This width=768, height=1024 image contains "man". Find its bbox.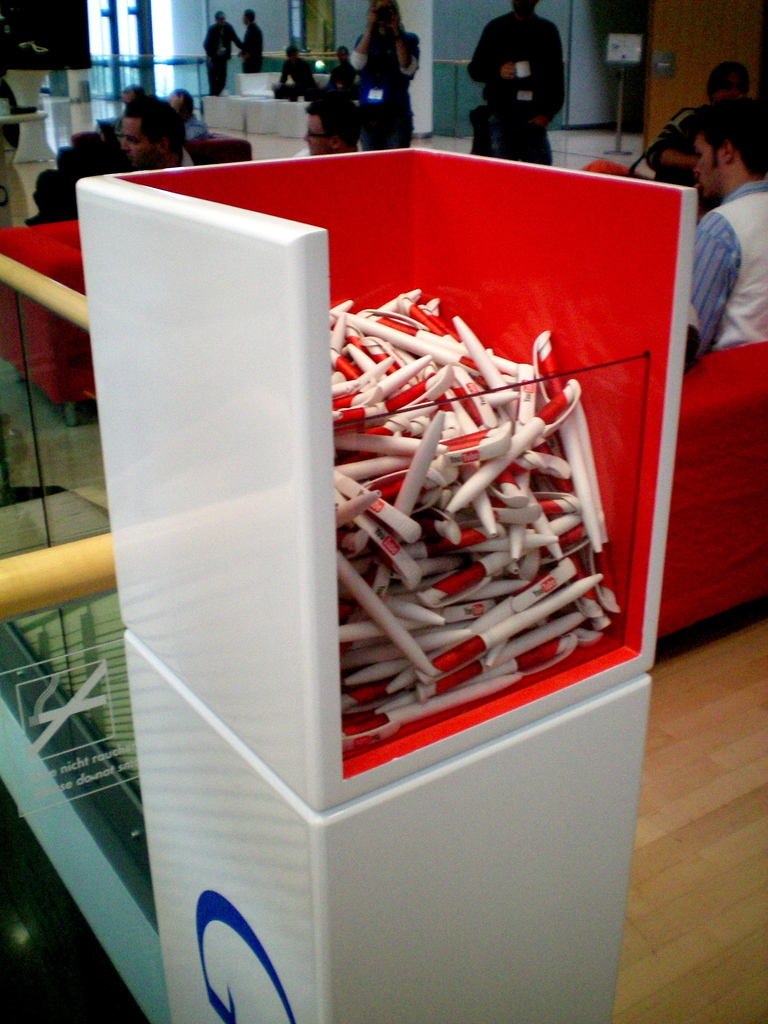
124/101/216/164.
